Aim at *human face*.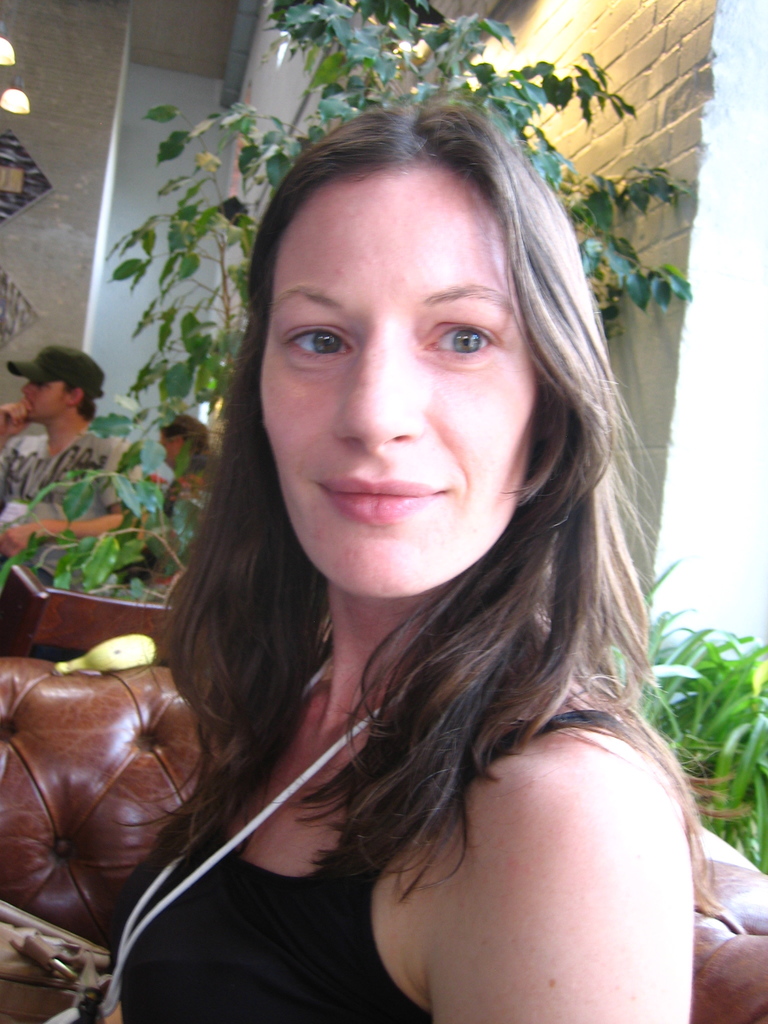
Aimed at 261 161 539 597.
